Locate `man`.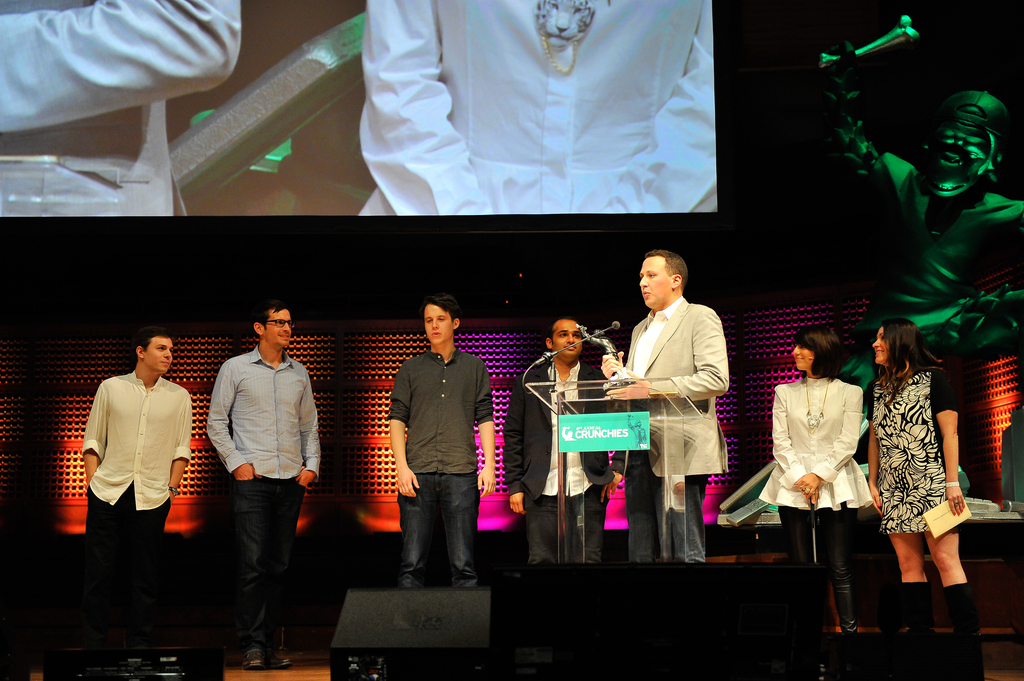
Bounding box: detection(385, 298, 497, 588).
